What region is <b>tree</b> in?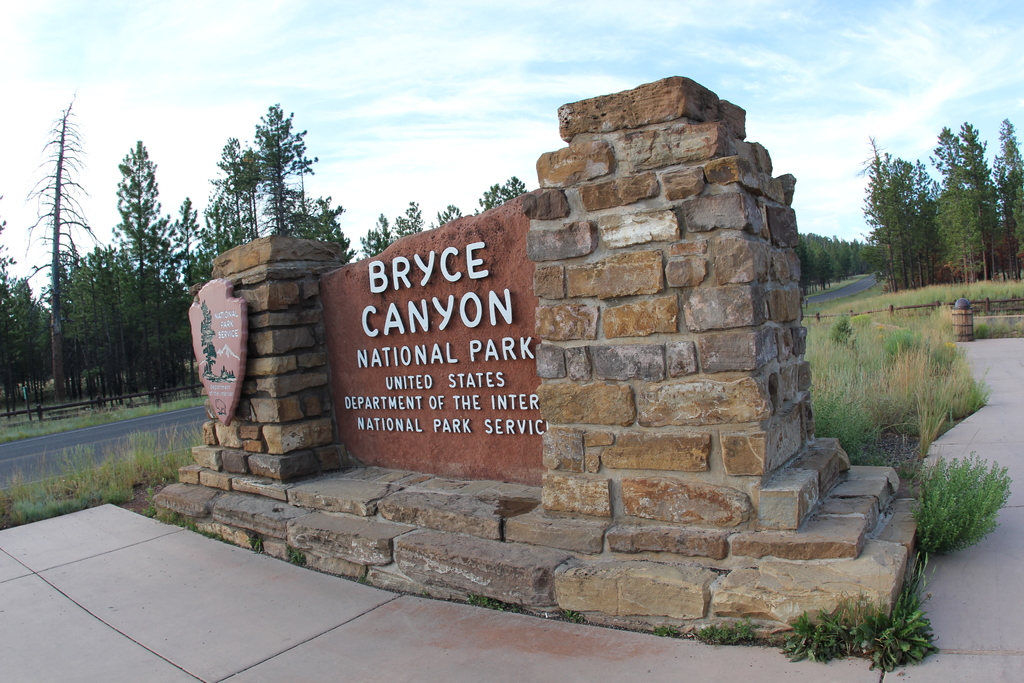
<bbox>396, 197, 422, 233</bbox>.
